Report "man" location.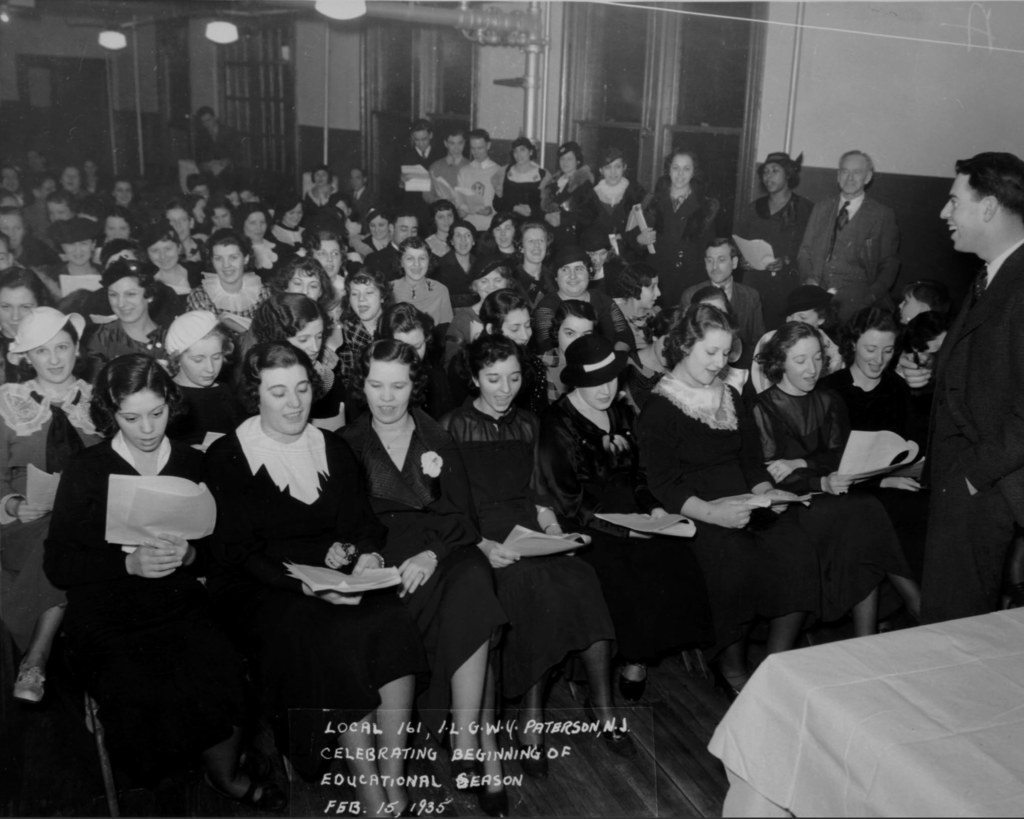
Report: l=342, t=169, r=370, b=217.
